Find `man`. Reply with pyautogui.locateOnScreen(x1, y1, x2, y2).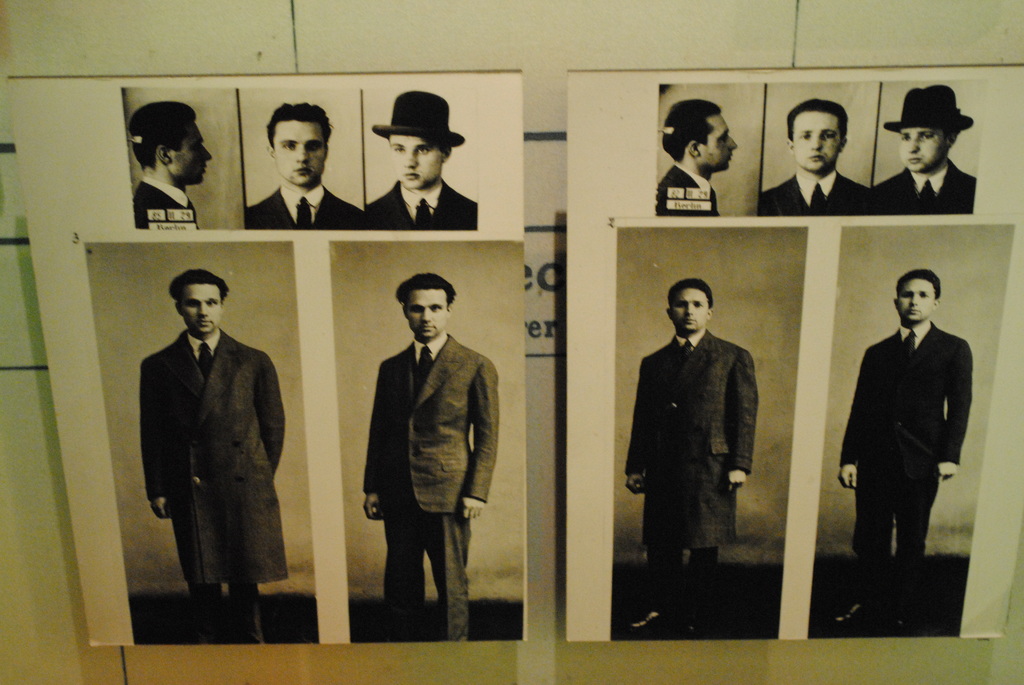
pyautogui.locateOnScreen(655, 100, 740, 216).
